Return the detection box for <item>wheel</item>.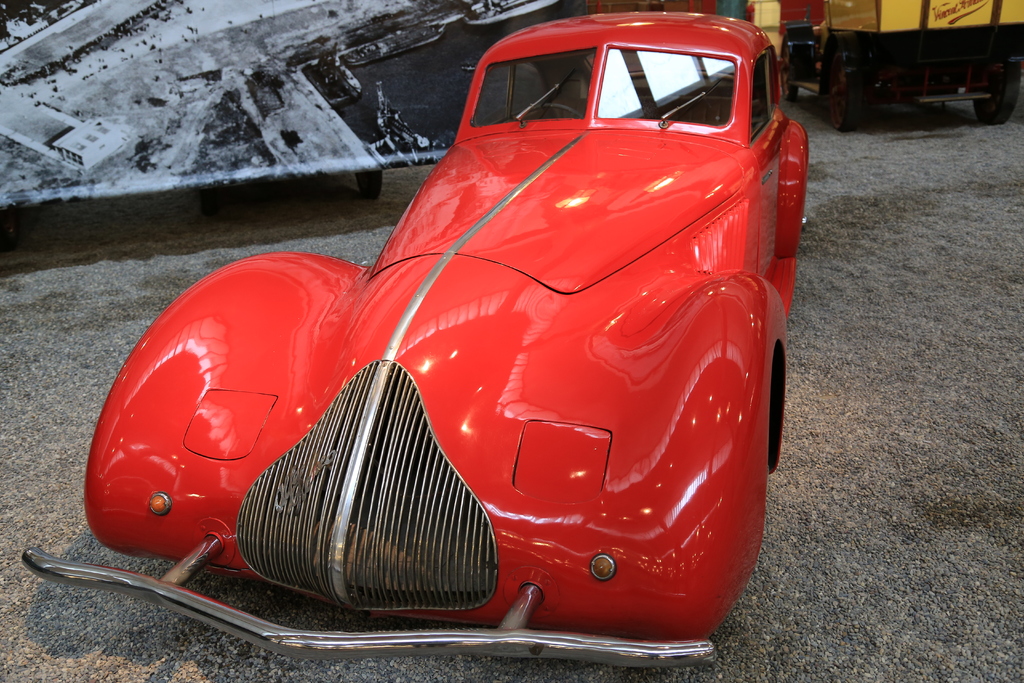
region(828, 51, 873, 132).
